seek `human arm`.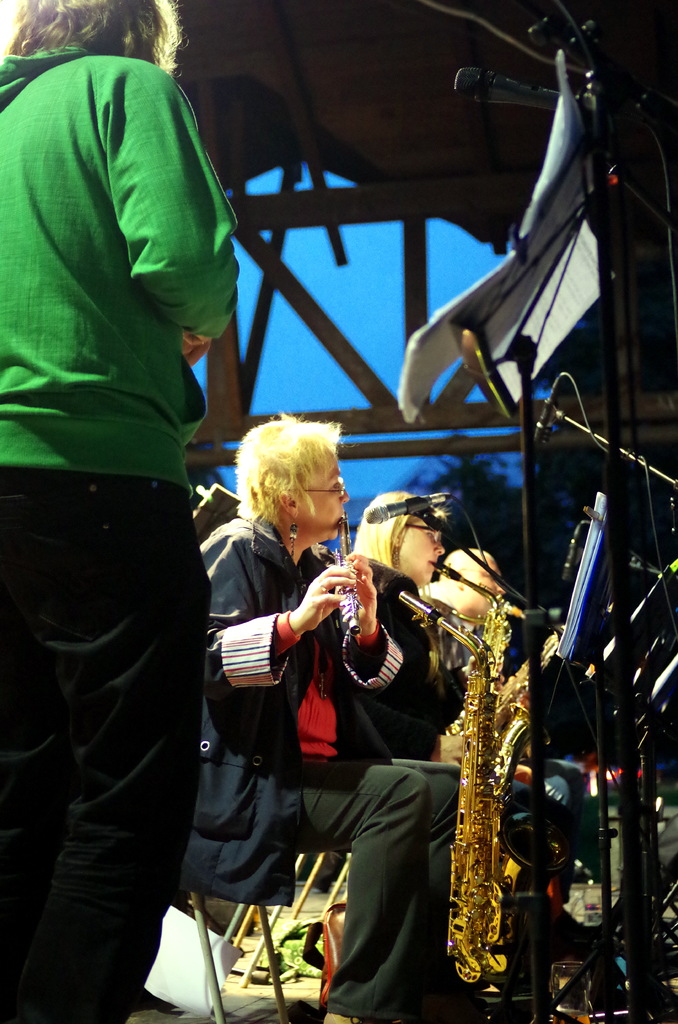
bbox=(286, 565, 352, 635).
